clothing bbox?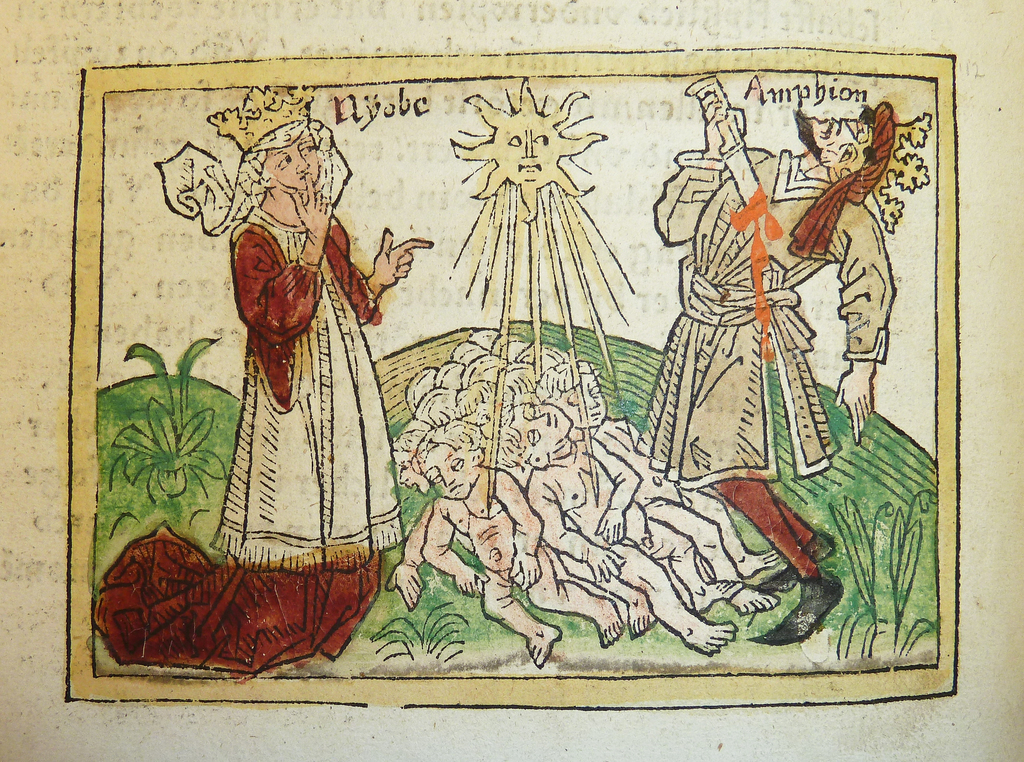
box(204, 162, 376, 594)
